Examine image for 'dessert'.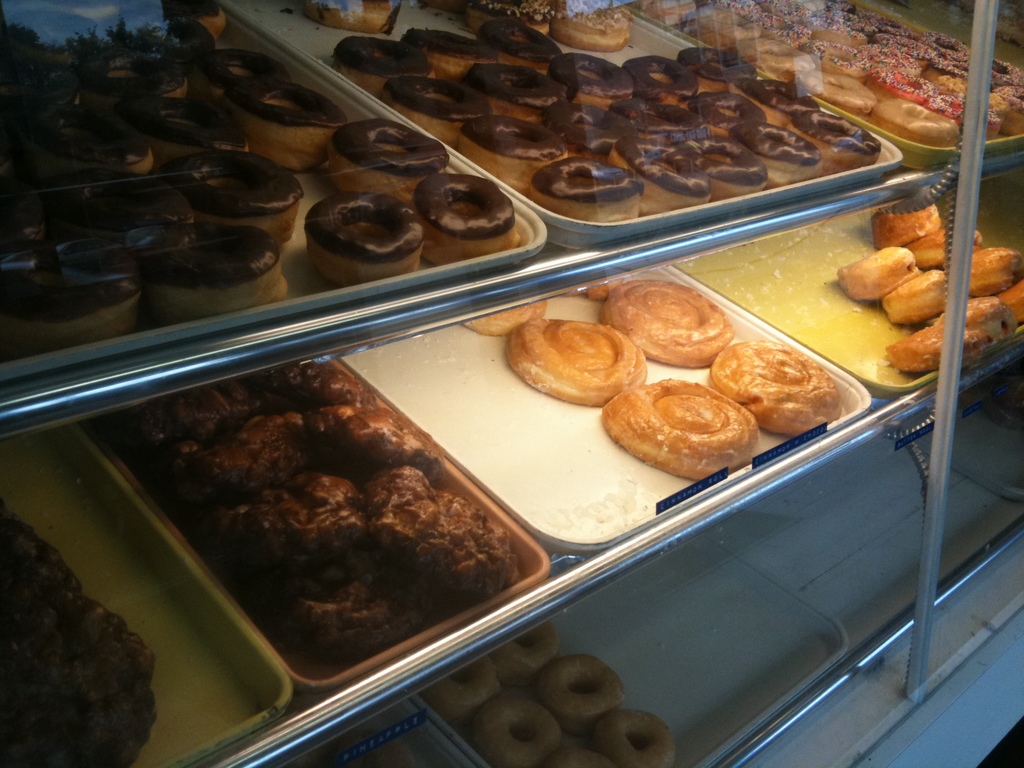
Examination result: box=[199, 473, 392, 556].
